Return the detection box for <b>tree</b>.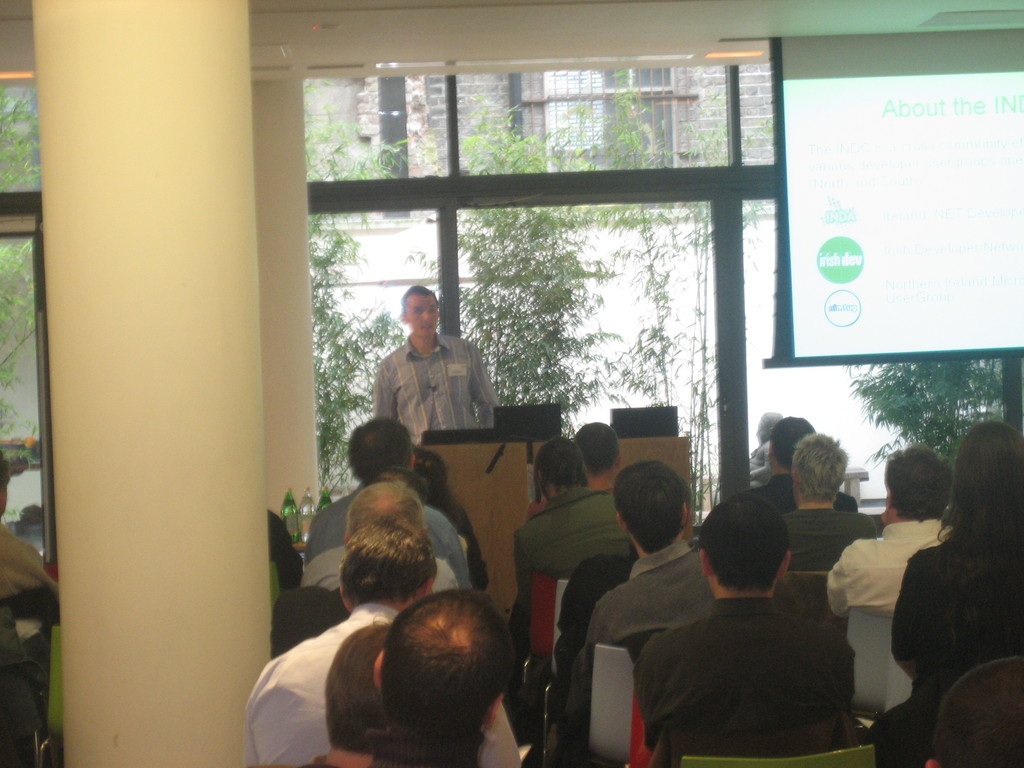
453 93 600 404.
